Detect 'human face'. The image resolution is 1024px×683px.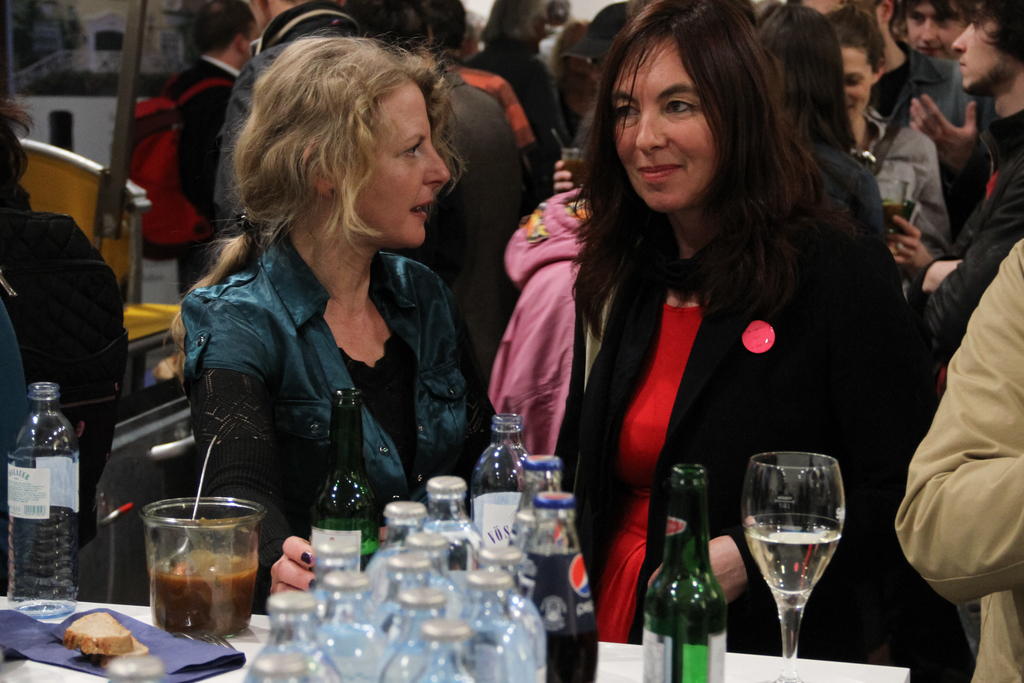
951,4,1014,92.
